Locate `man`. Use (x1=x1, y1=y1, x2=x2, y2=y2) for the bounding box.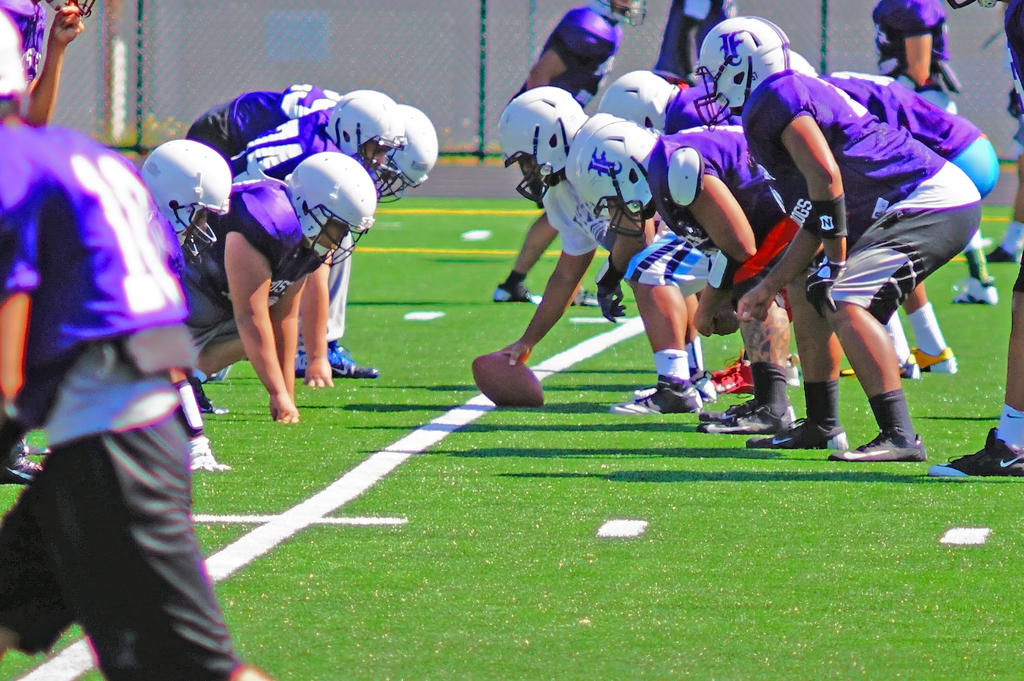
(x1=179, y1=90, x2=436, y2=382).
